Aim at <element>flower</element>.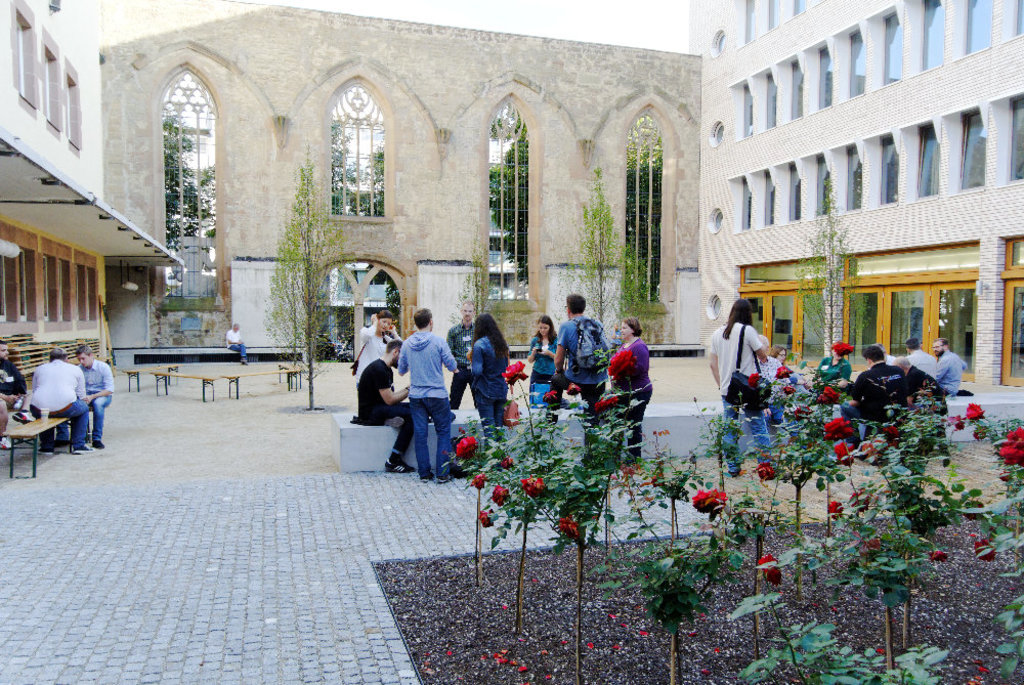
Aimed at rect(950, 411, 966, 429).
